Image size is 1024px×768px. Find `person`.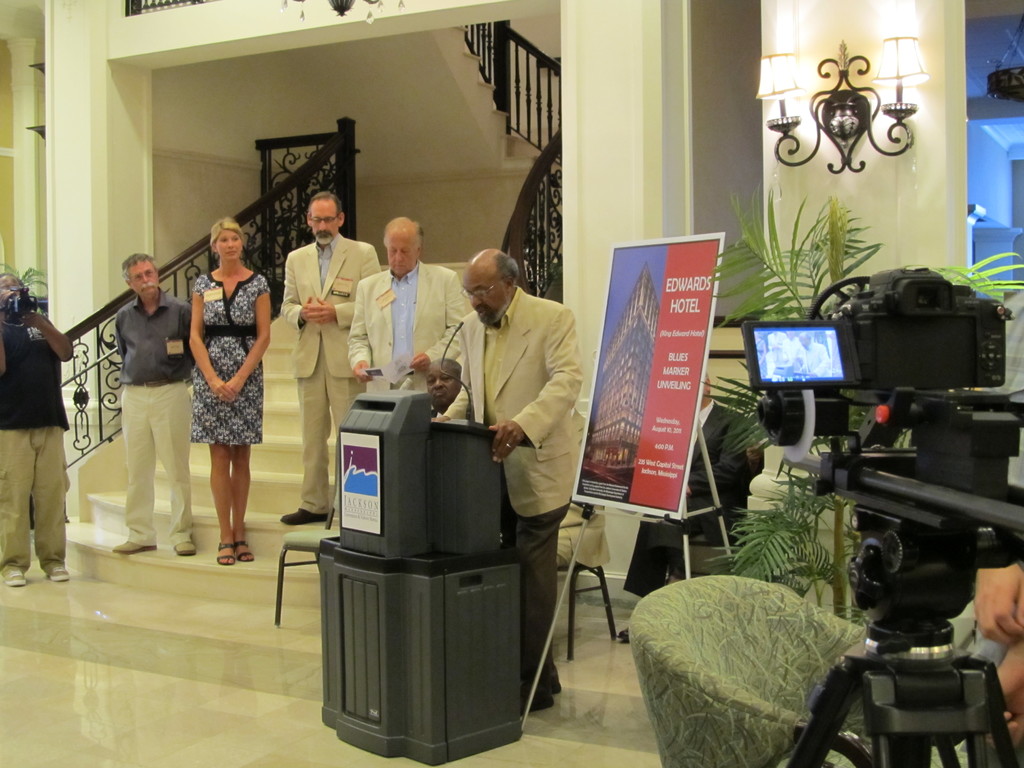
region(346, 209, 466, 403).
